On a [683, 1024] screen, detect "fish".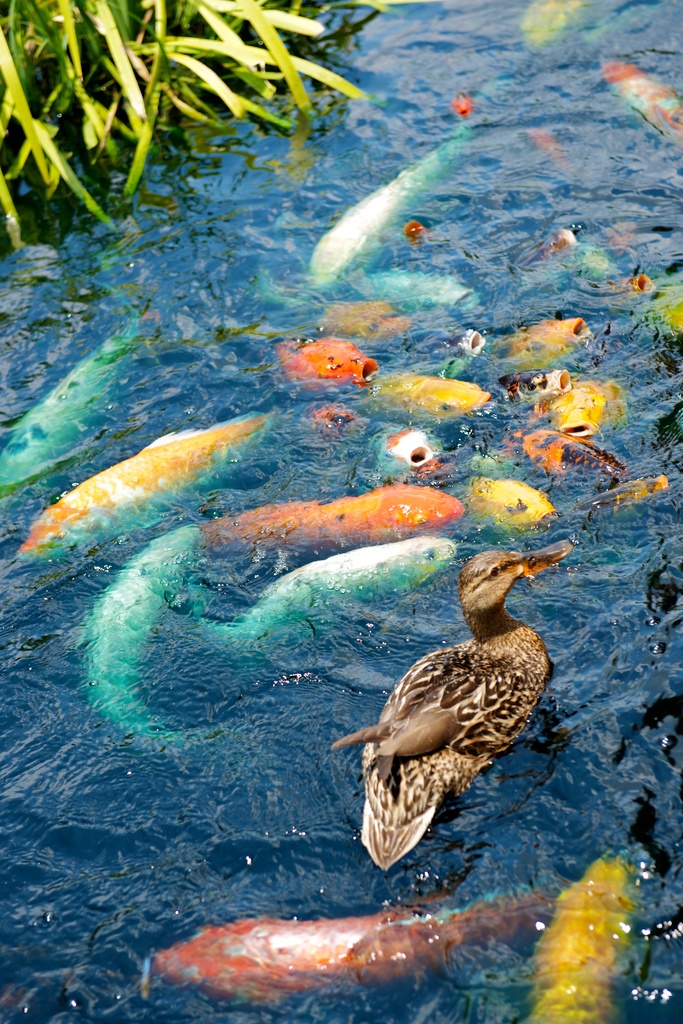
select_region(206, 469, 463, 560).
